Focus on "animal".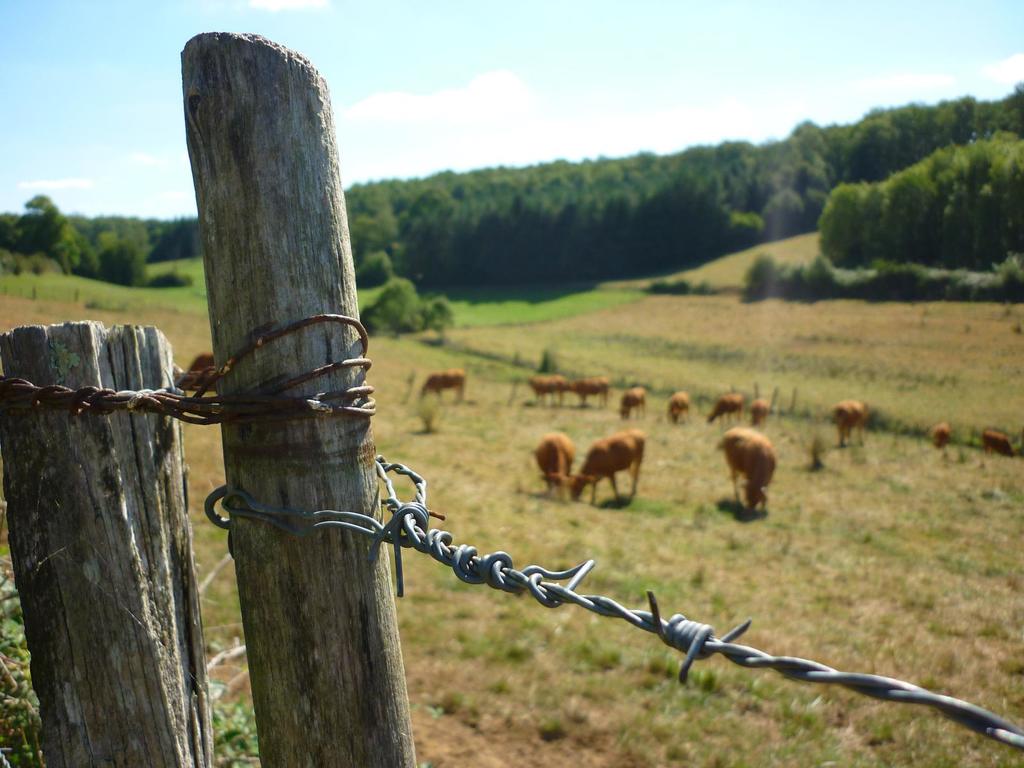
Focused at {"left": 614, "top": 381, "right": 652, "bottom": 422}.
